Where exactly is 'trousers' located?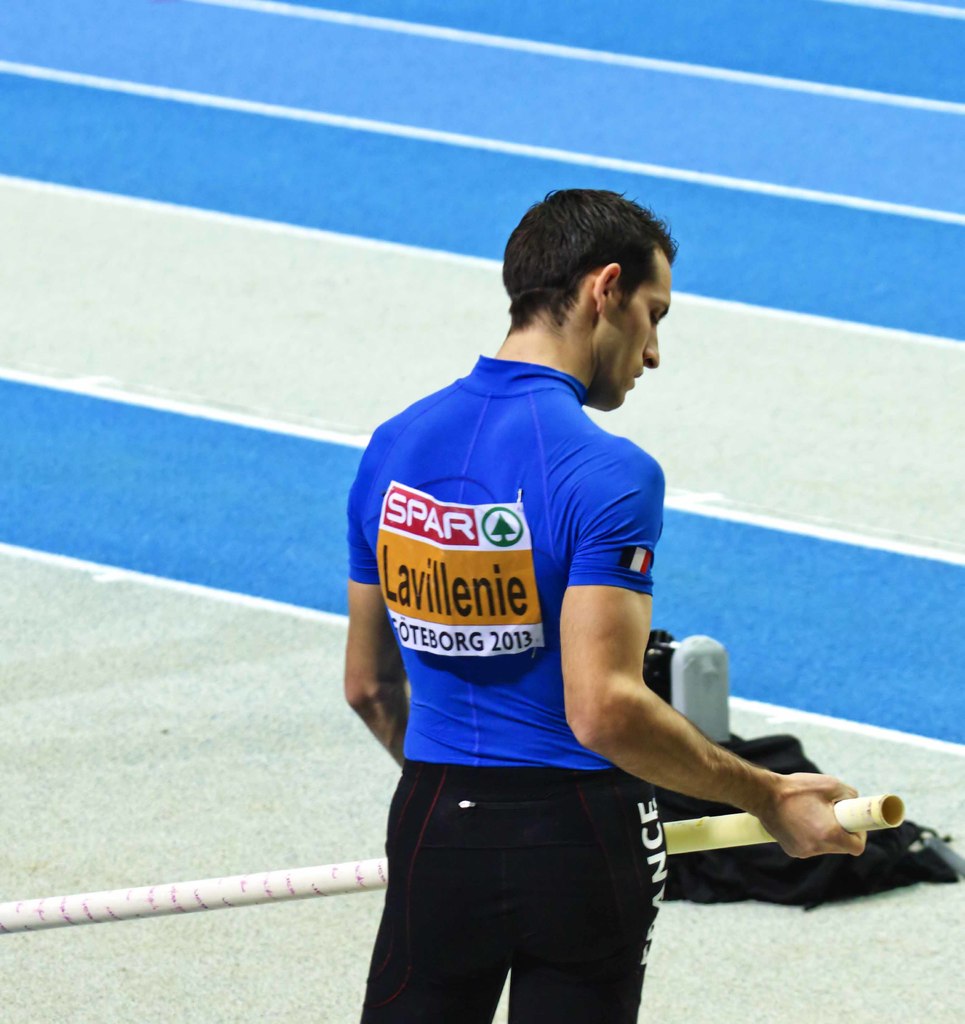
Its bounding box is <bbox>352, 774, 666, 1023</bbox>.
